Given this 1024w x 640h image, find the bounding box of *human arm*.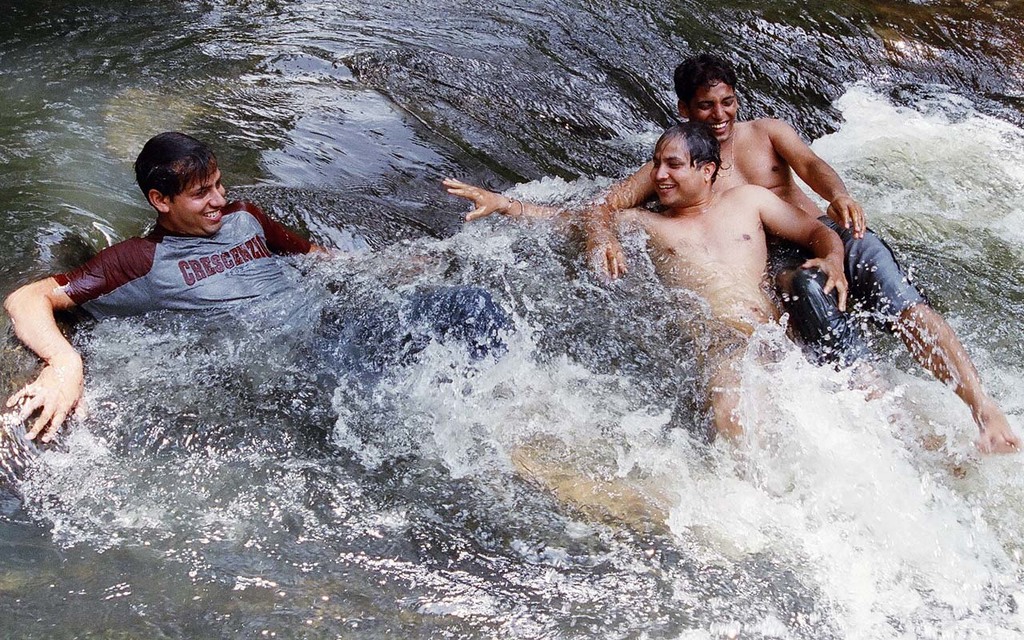
box(443, 168, 650, 247).
